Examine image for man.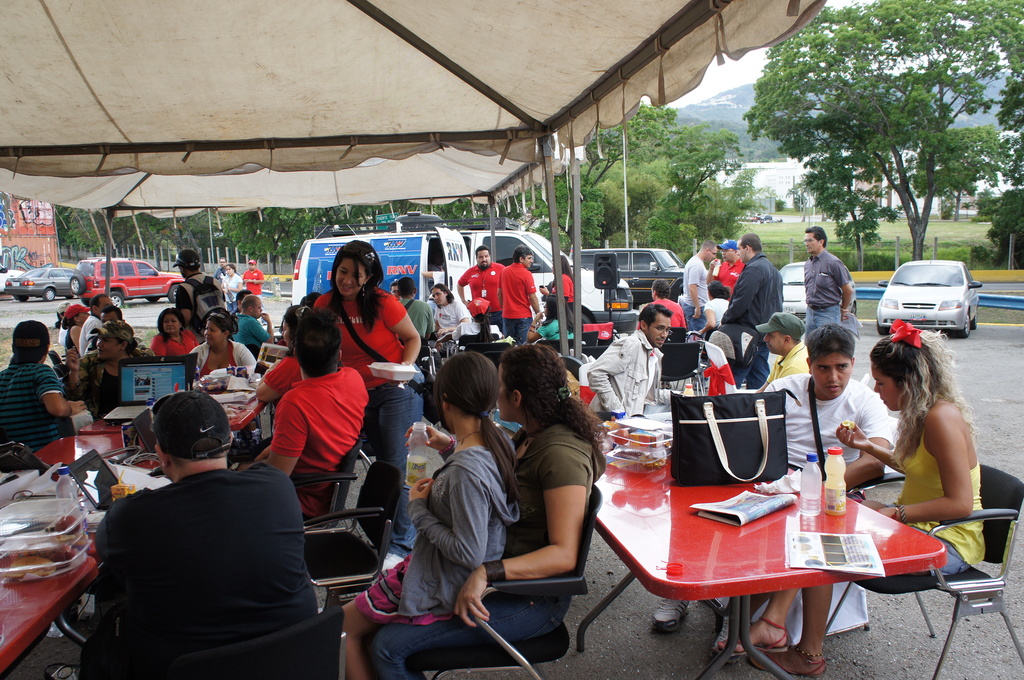
Examination result: rect(495, 244, 541, 345).
